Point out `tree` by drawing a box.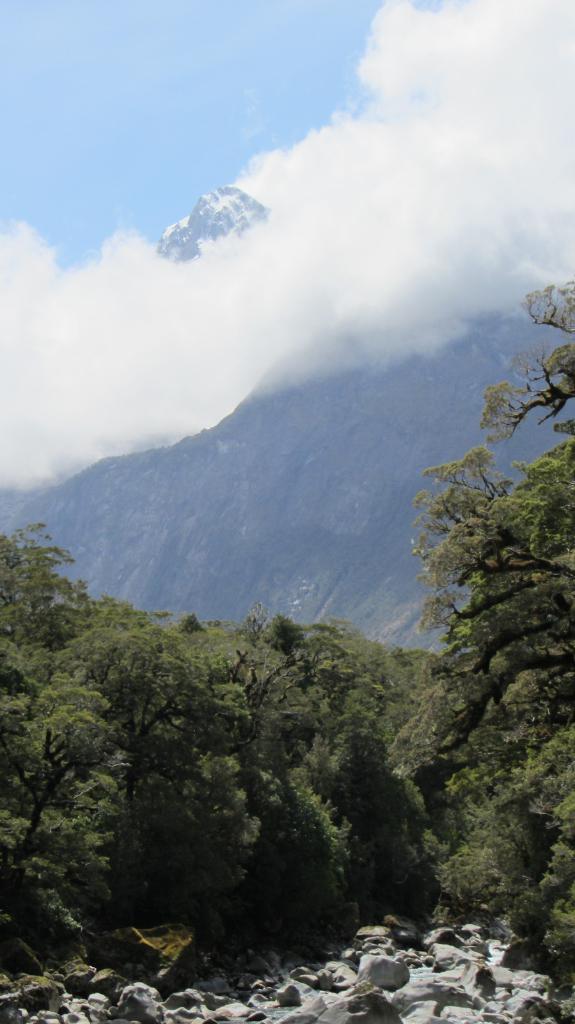
rect(0, 689, 115, 945).
